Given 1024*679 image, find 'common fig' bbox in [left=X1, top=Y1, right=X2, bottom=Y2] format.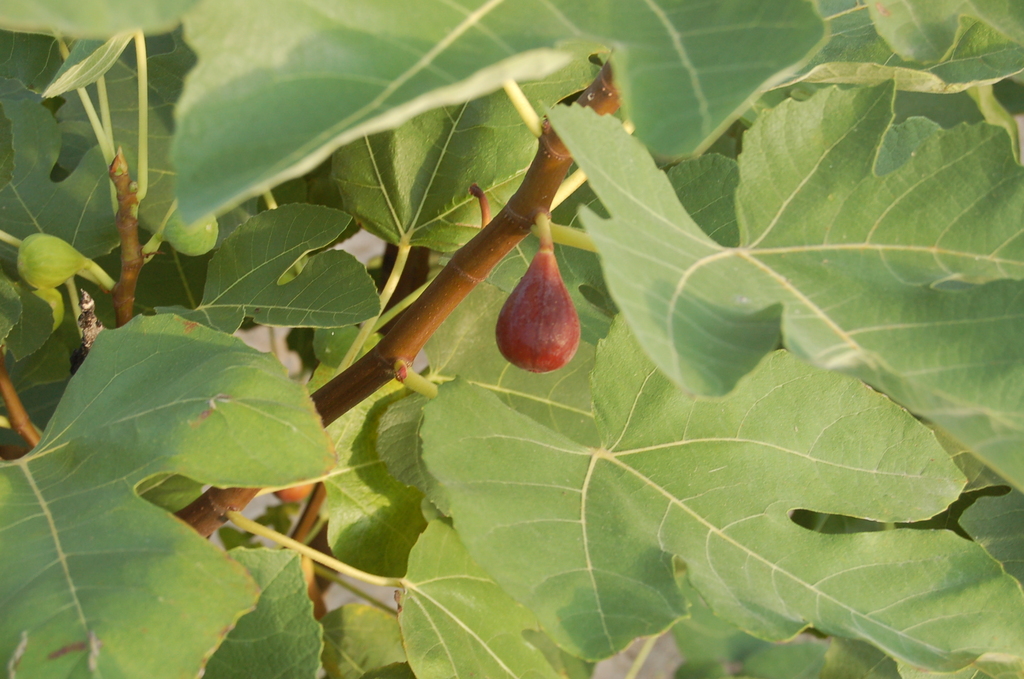
[left=20, top=231, right=95, bottom=288].
